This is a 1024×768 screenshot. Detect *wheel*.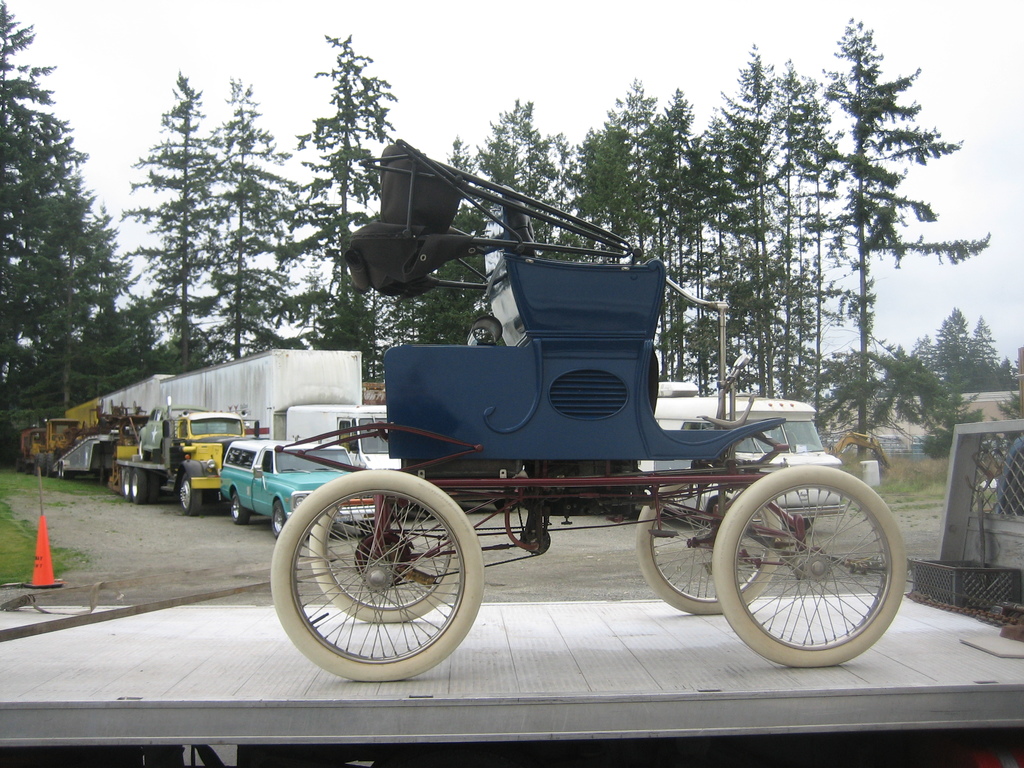
(273, 471, 484, 684).
